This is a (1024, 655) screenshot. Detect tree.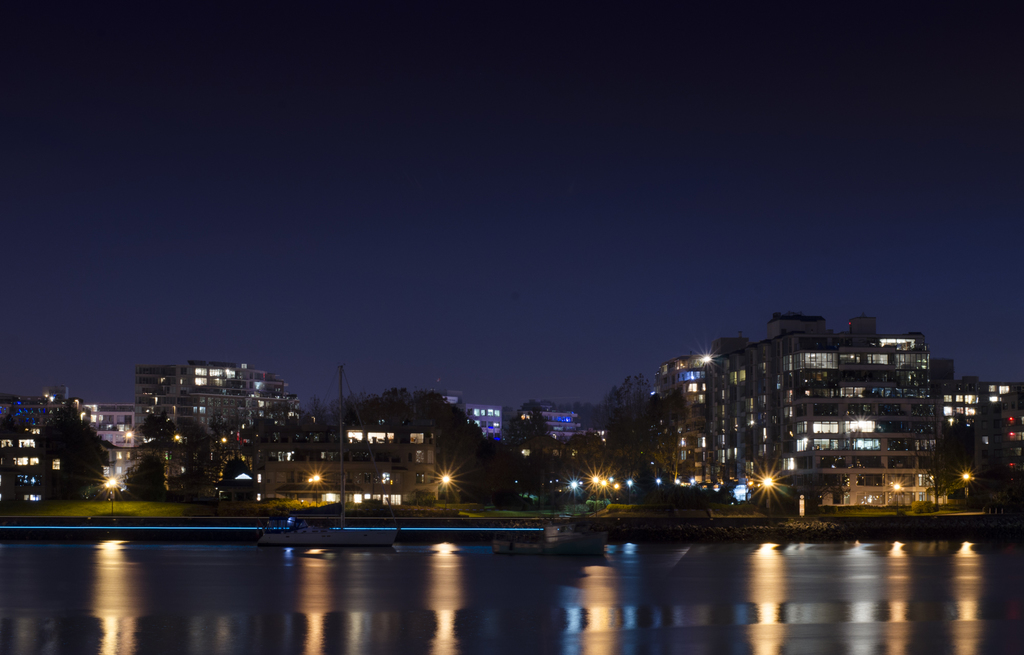
307,390,497,505.
